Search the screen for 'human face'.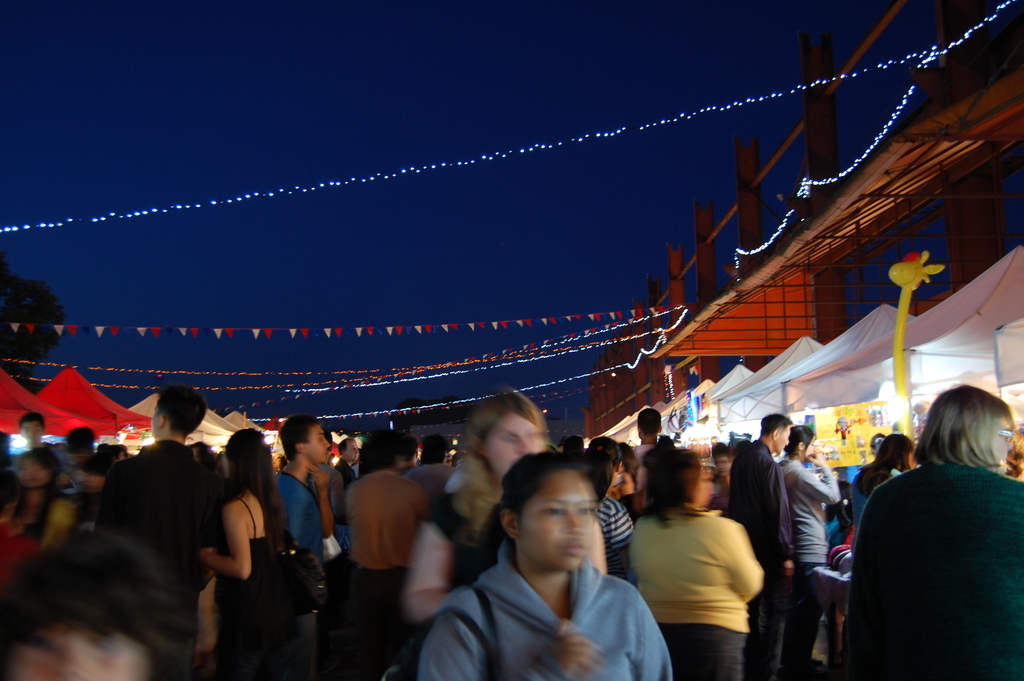
Found at left=513, top=466, right=607, bottom=562.
